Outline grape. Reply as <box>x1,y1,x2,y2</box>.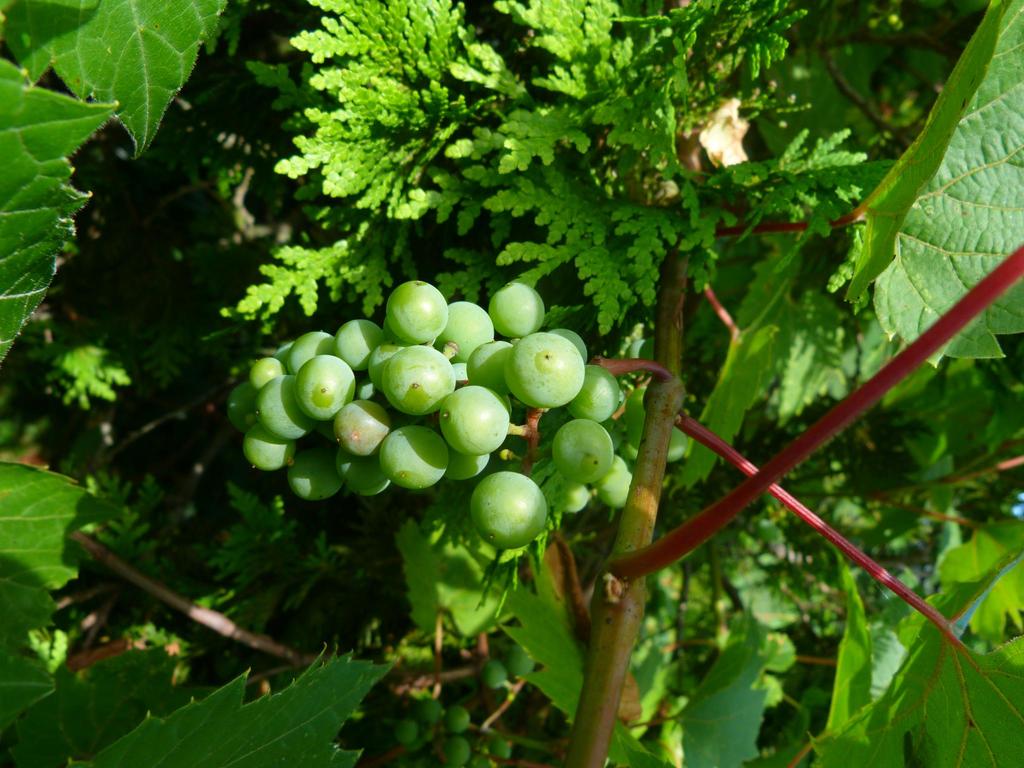
<box>481,663,507,689</box>.
